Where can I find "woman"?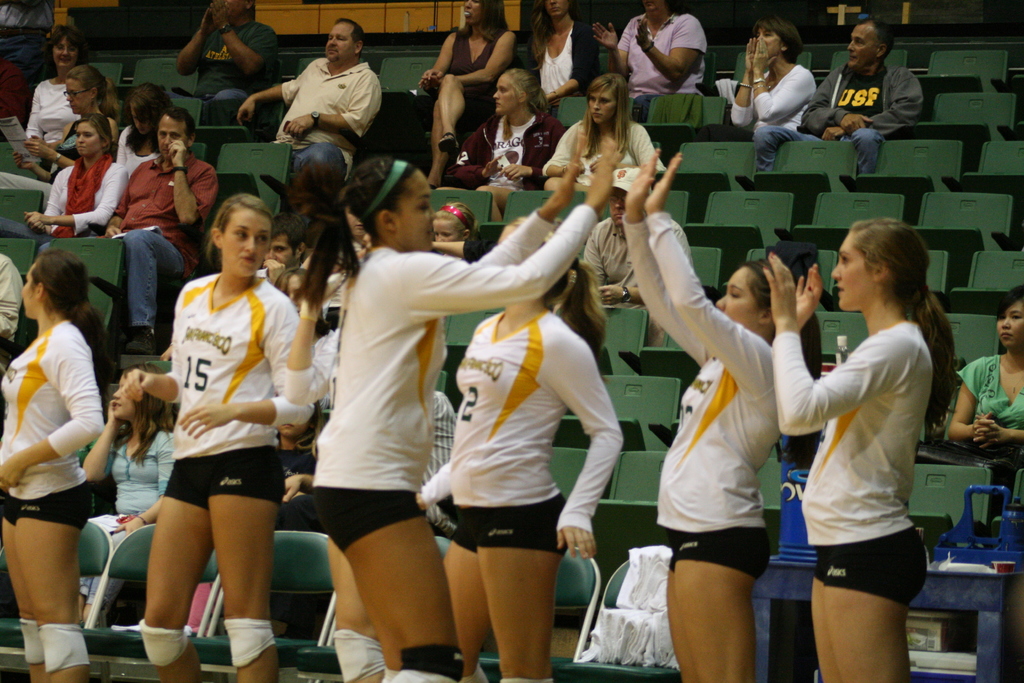
You can find it at x1=445, y1=63, x2=569, y2=222.
